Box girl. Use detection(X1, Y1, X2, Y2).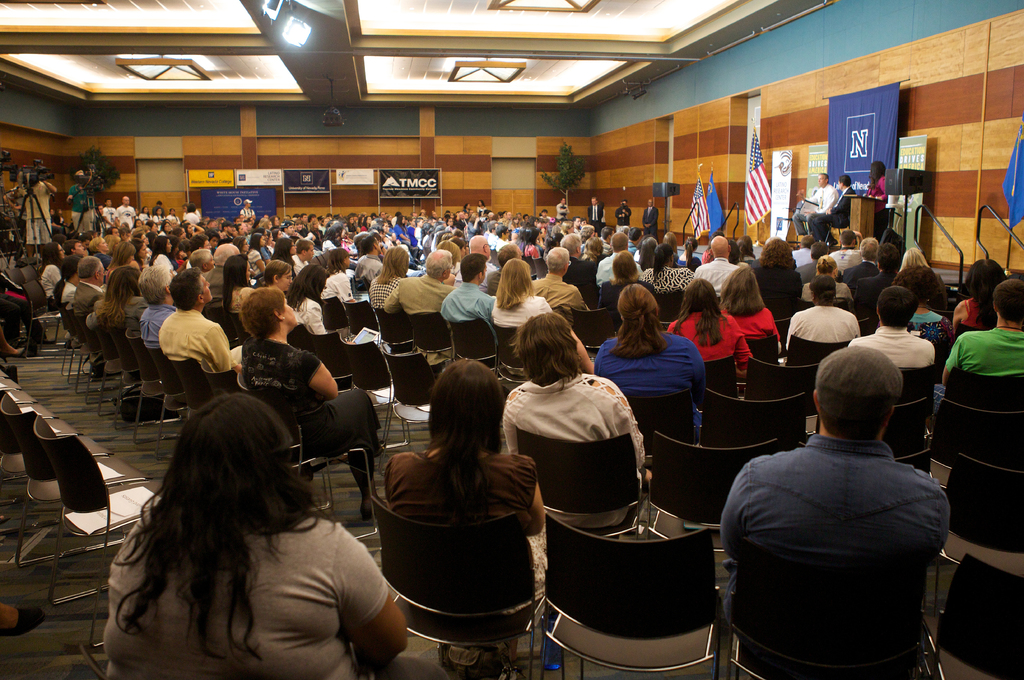
detection(185, 205, 199, 223).
